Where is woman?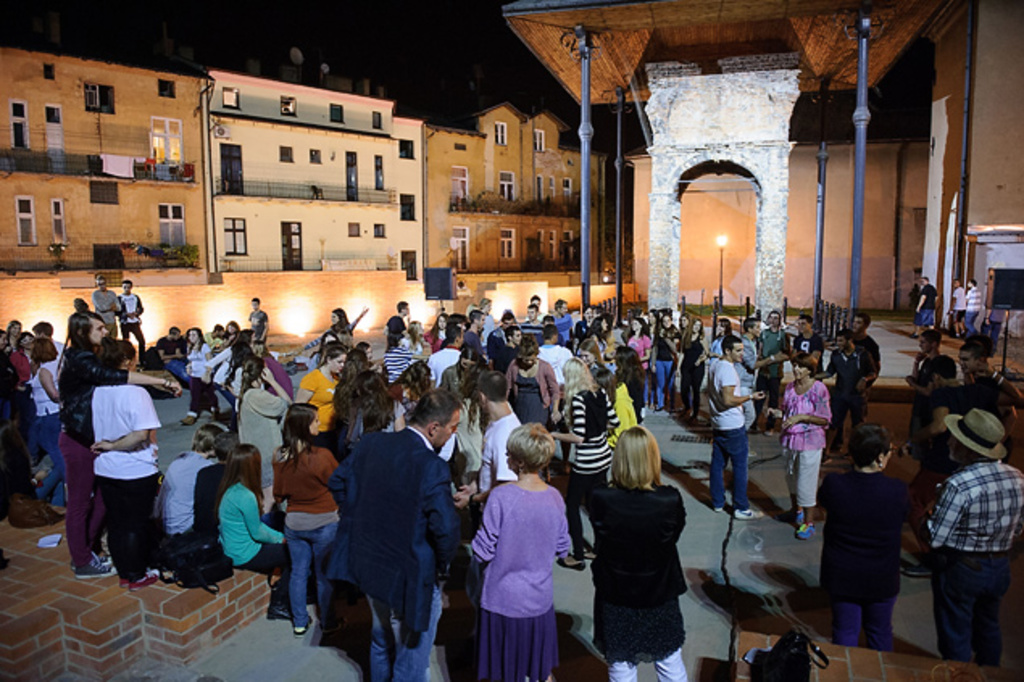
left=406, top=318, right=434, bottom=363.
